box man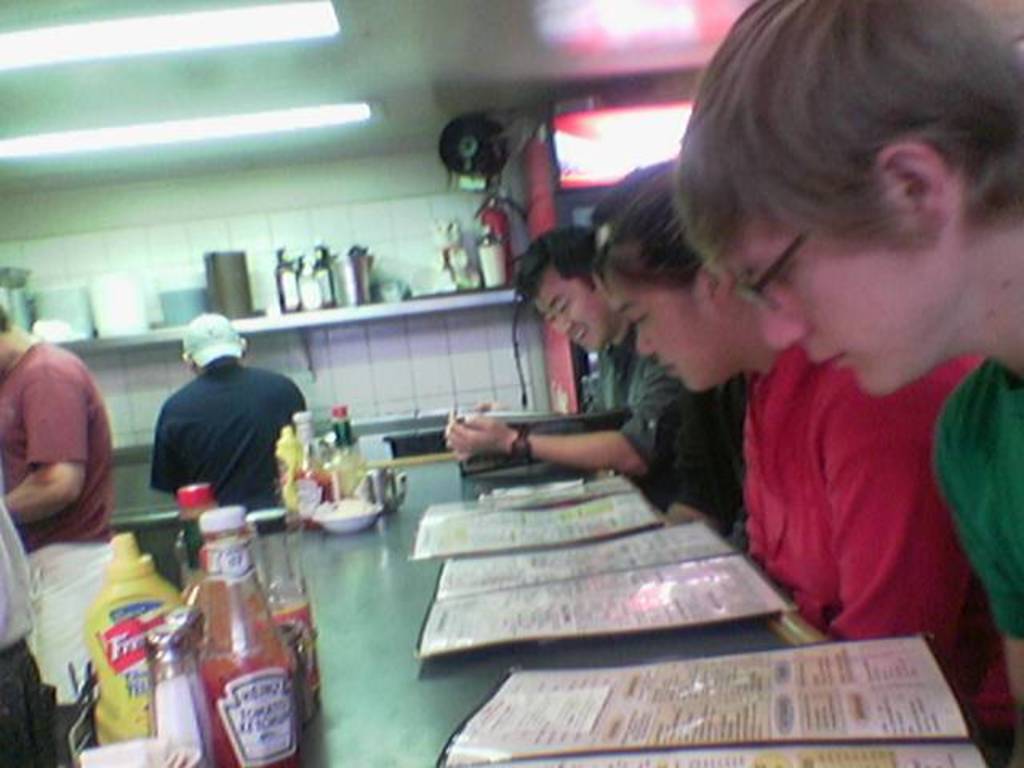
146, 306, 312, 518
